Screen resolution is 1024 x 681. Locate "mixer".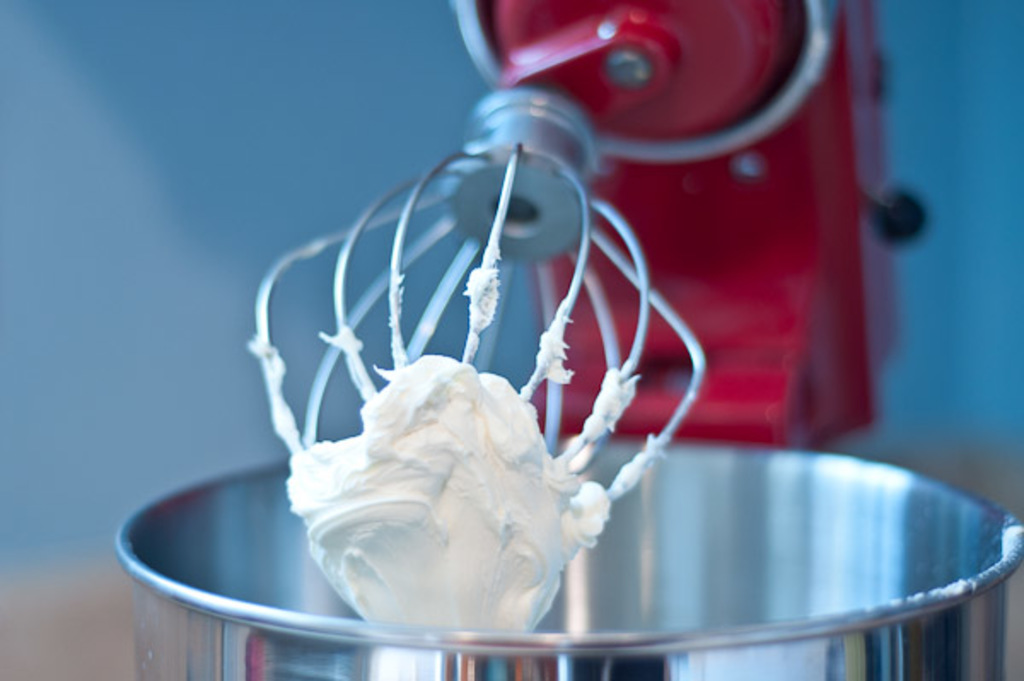
[109, 0, 1022, 679].
